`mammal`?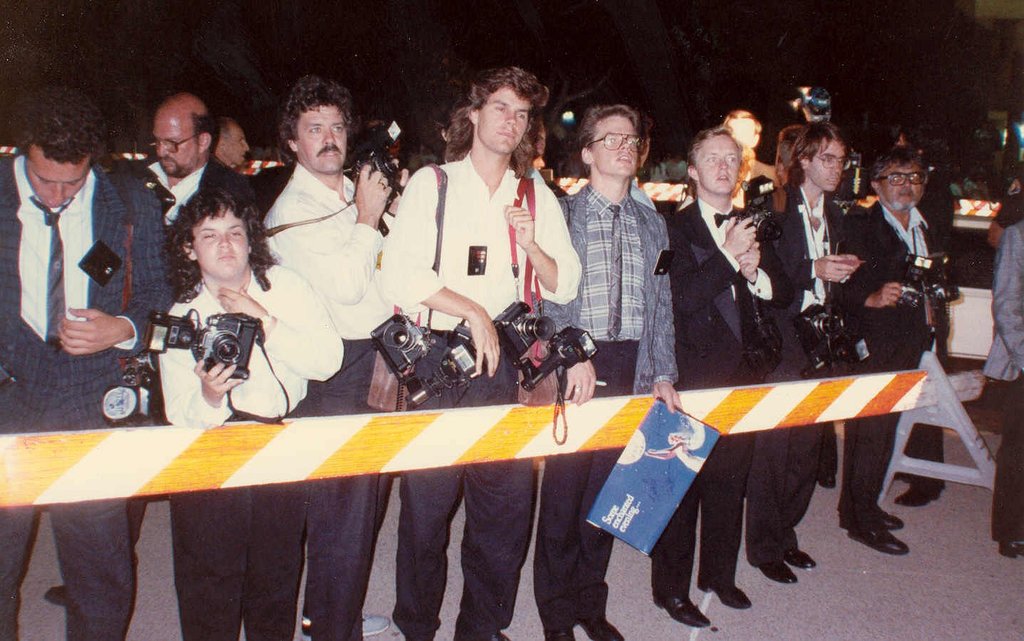
{"left": 0, "top": 88, "right": 177, "bottom": 636}
